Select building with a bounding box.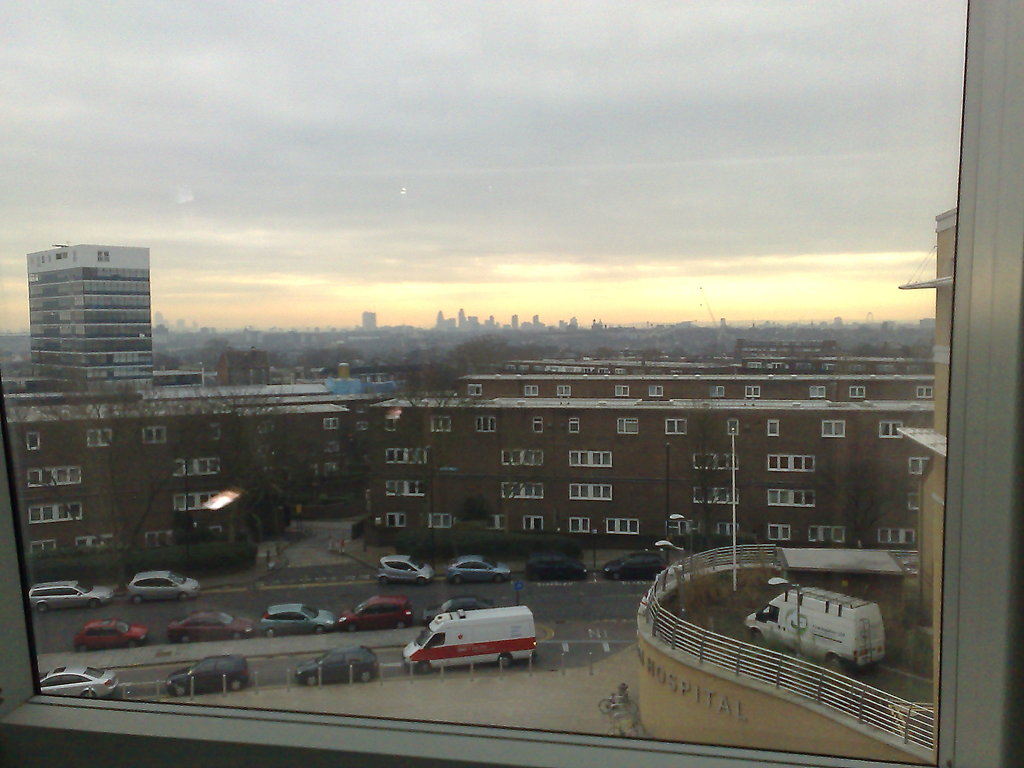
left=27, top=246, right=149, bottom=390.
